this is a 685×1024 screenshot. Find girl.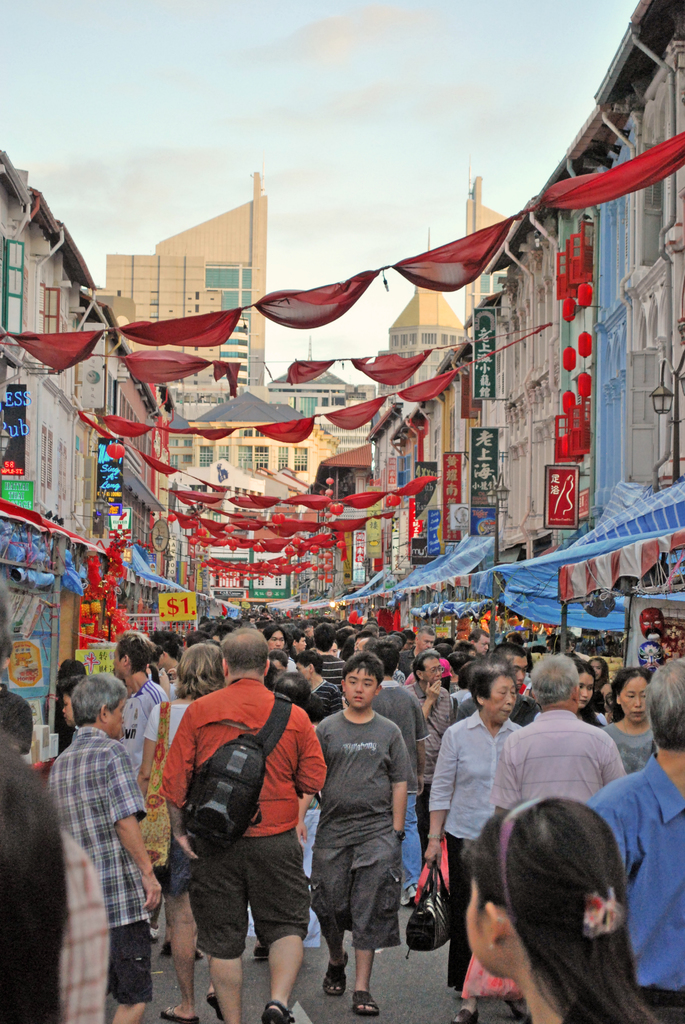
Bounding box: 464,796,662,1023.
